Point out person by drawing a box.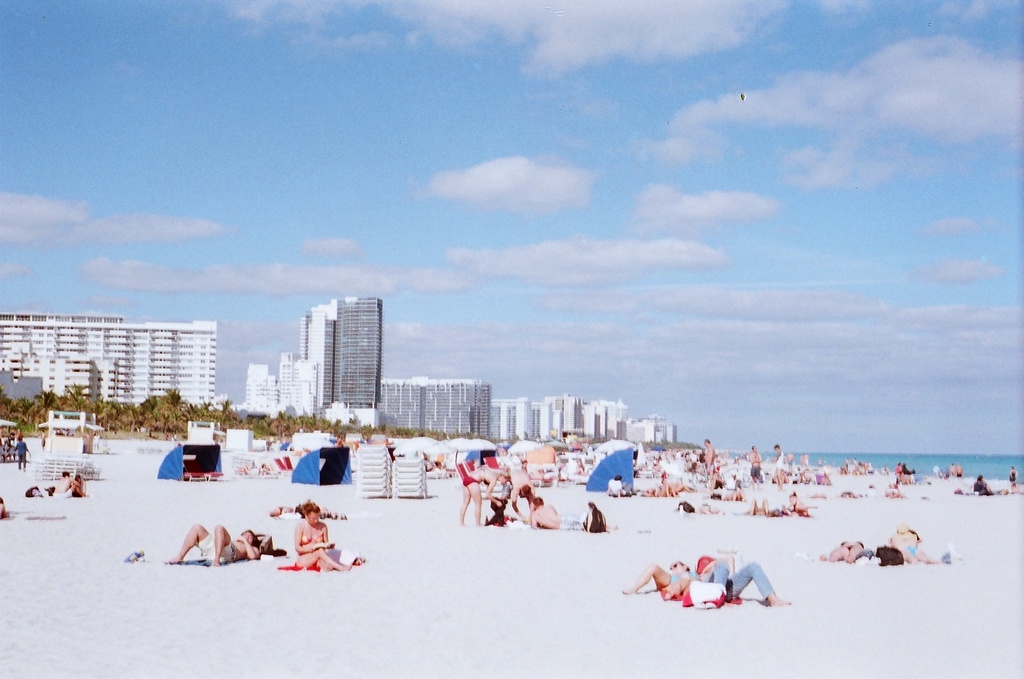
box=[860, 527, 934, 572].
